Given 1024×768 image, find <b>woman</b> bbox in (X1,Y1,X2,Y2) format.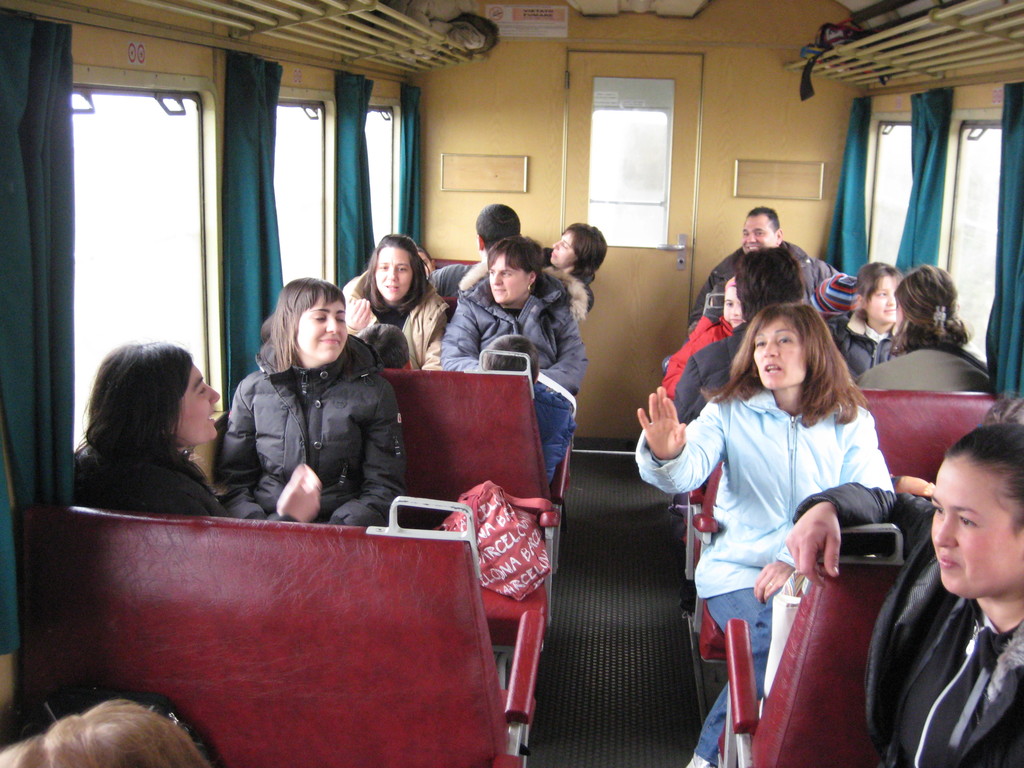
(784,420,1023,767).
